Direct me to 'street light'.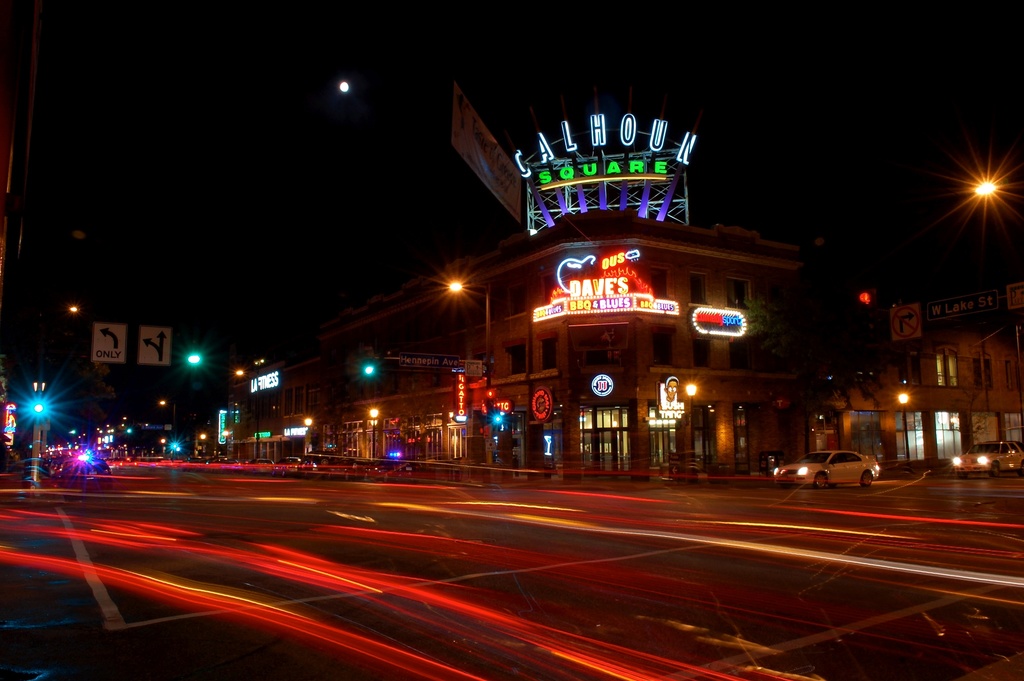
Direction: x1=896, y1=394, x2=908, y2=457.
